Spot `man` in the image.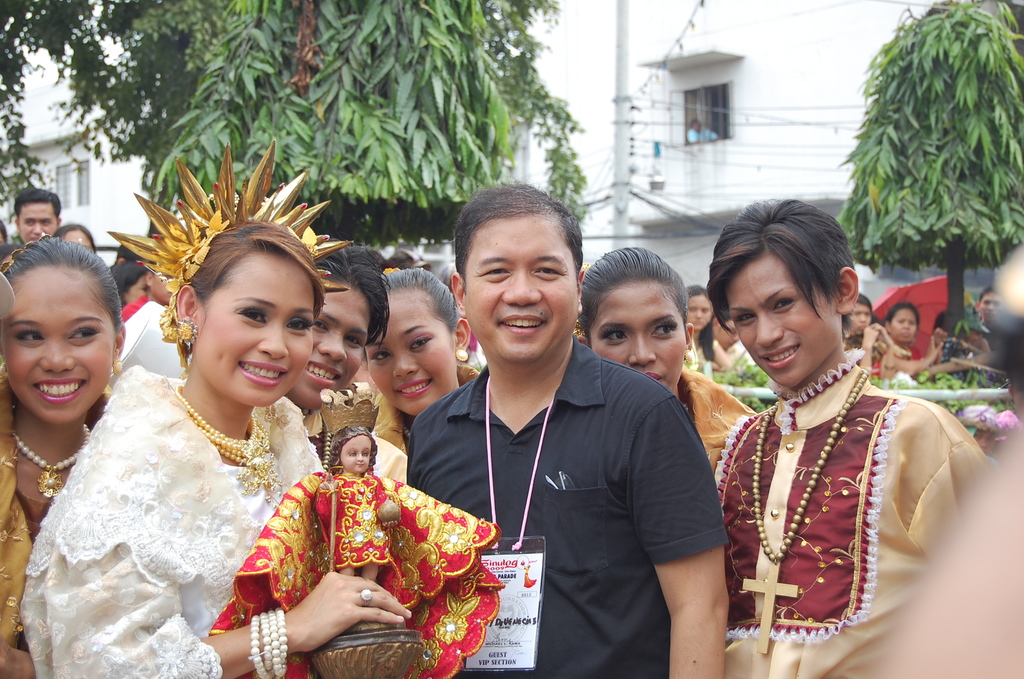
`man` found at (x1=976, y1=289, x2=1001, y2=355).
